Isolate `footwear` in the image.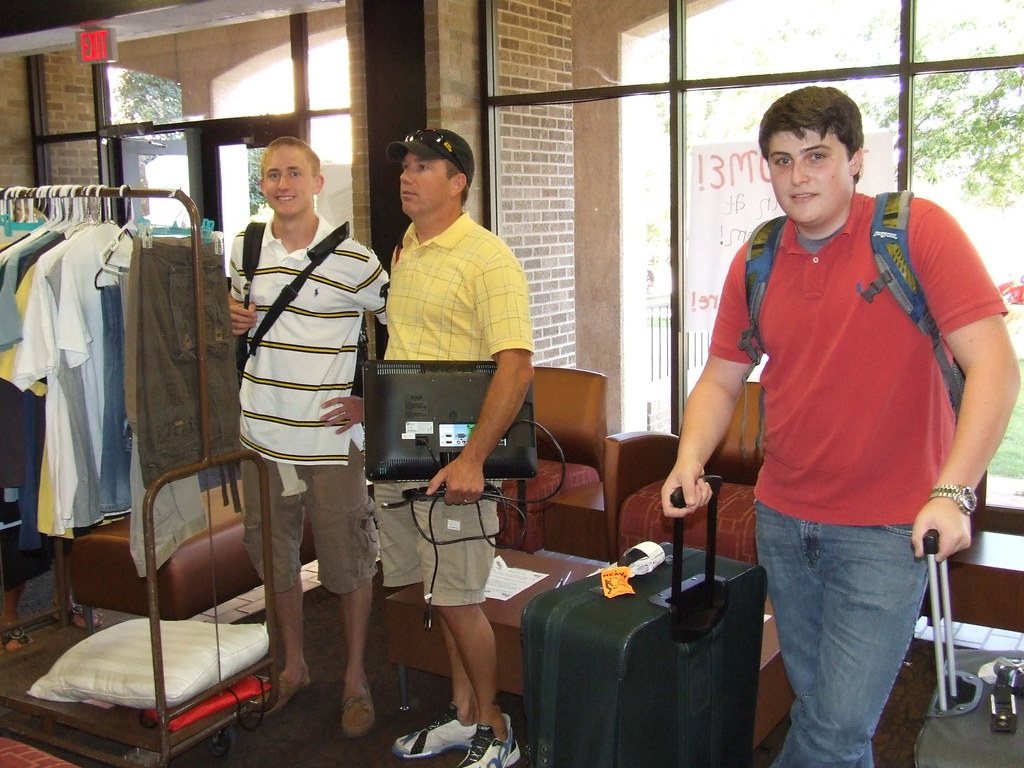
Isolated region: left=51, top=600, right=110, bottom=625.
